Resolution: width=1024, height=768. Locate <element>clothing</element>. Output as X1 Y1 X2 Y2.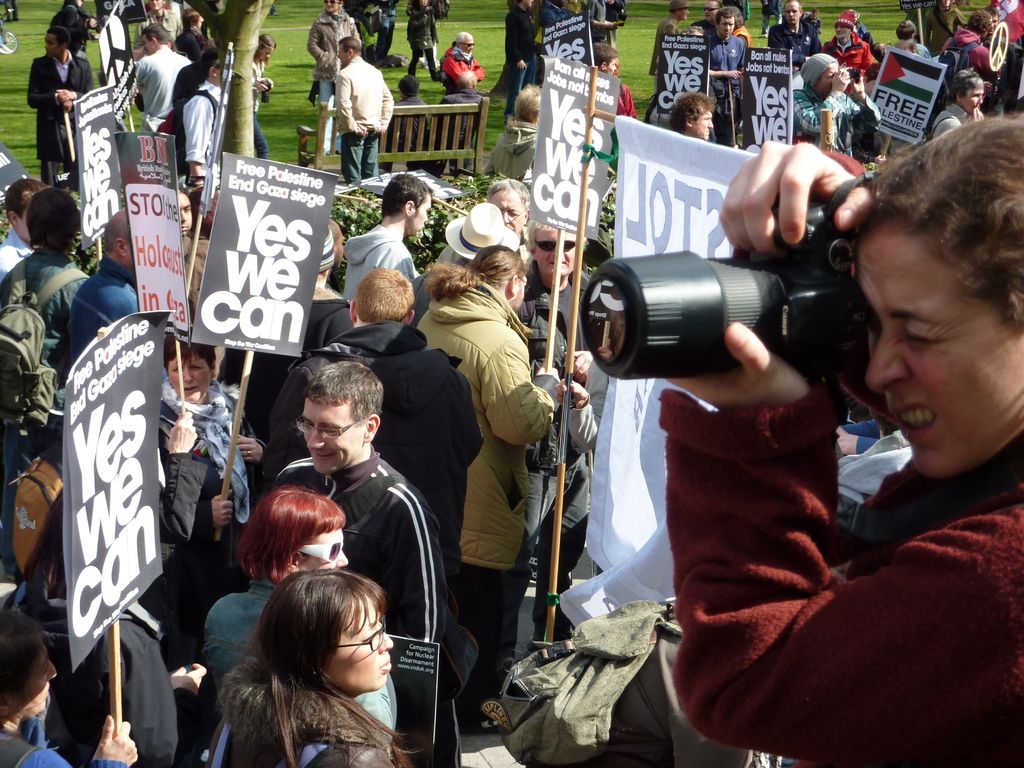
200 575 397 745.
